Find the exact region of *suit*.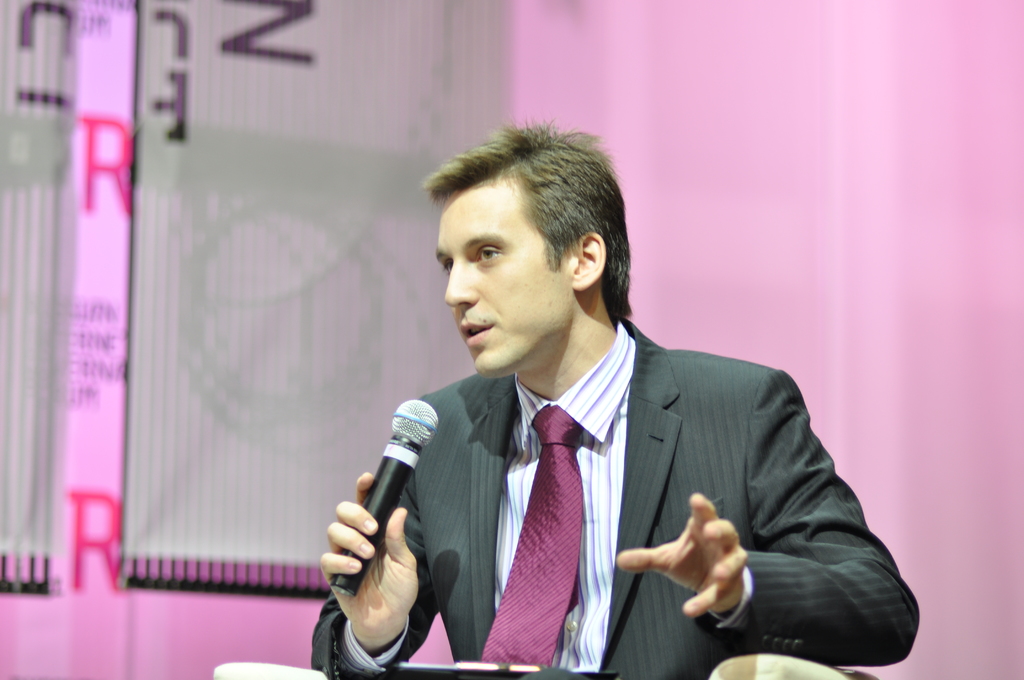
Exact region: box=[367, 290, 857, 668].
